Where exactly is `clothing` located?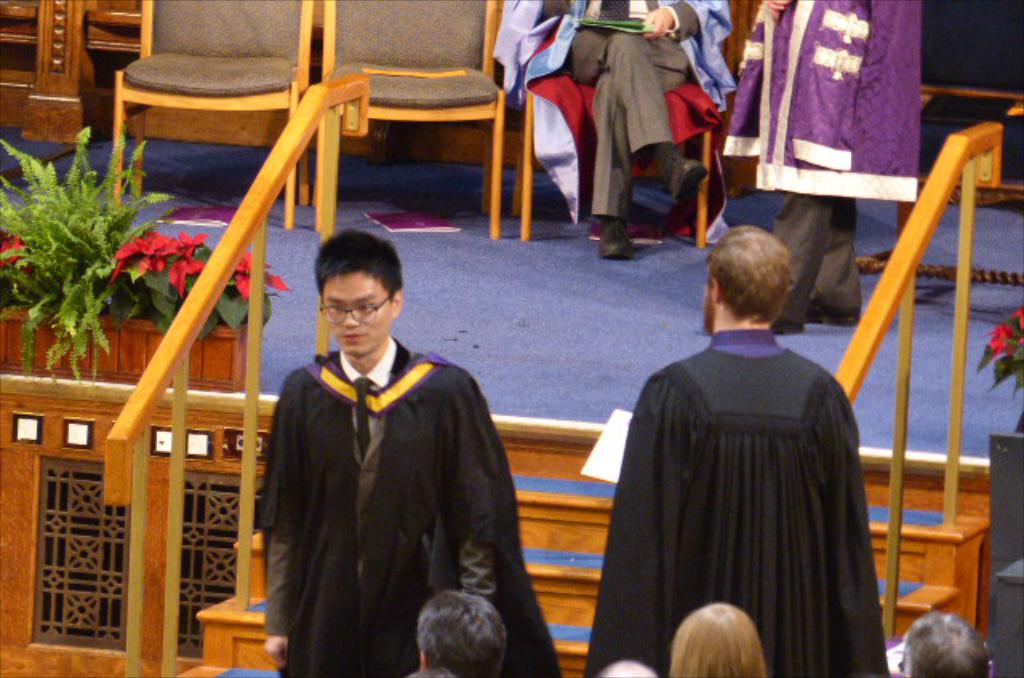
Its bounding box is 413 665 456 676.
